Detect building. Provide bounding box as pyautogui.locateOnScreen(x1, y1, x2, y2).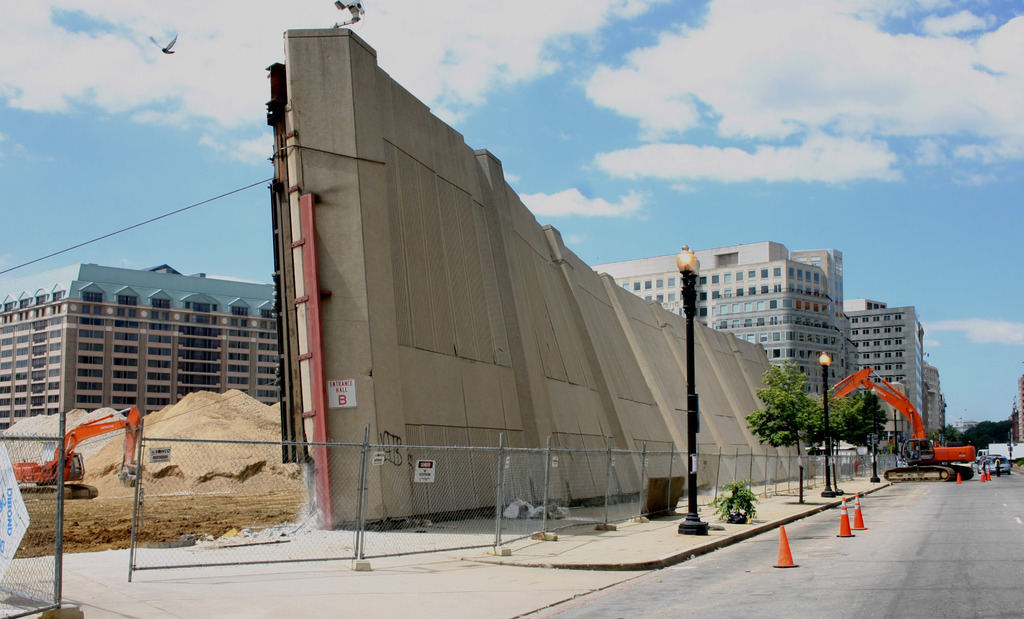
pyautogui.locateOnScreen(0, 262, 282, 436).
